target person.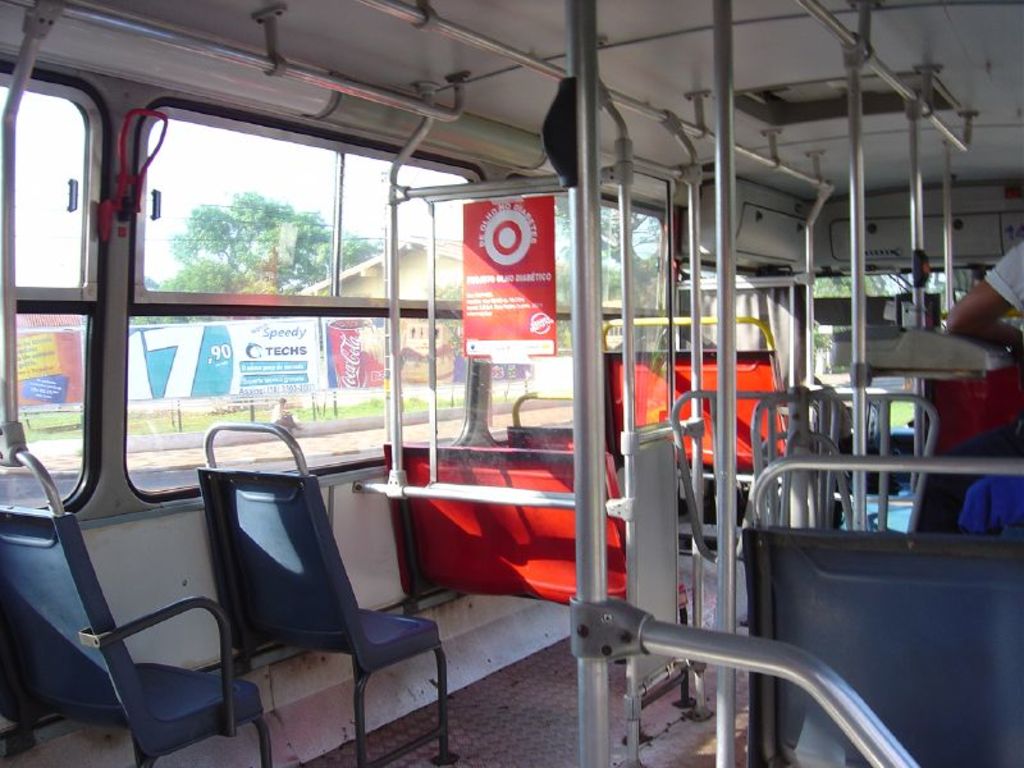
Target region: pyautogui.locateOnScreen(946, 230, 1023, 527).
